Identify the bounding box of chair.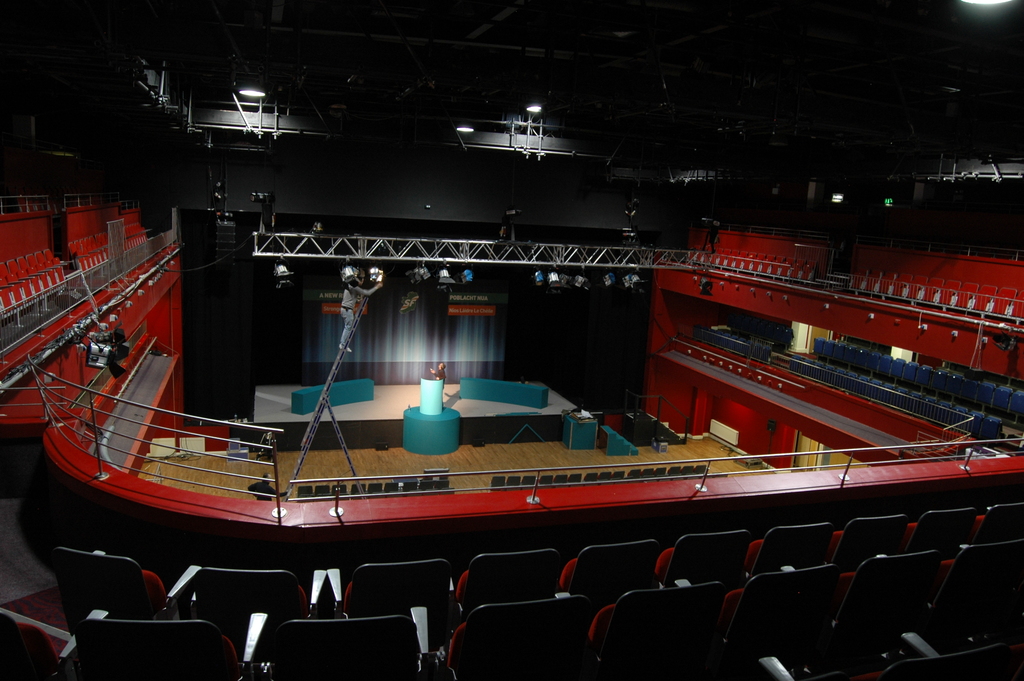
rect(911, 513, 971, 559).
